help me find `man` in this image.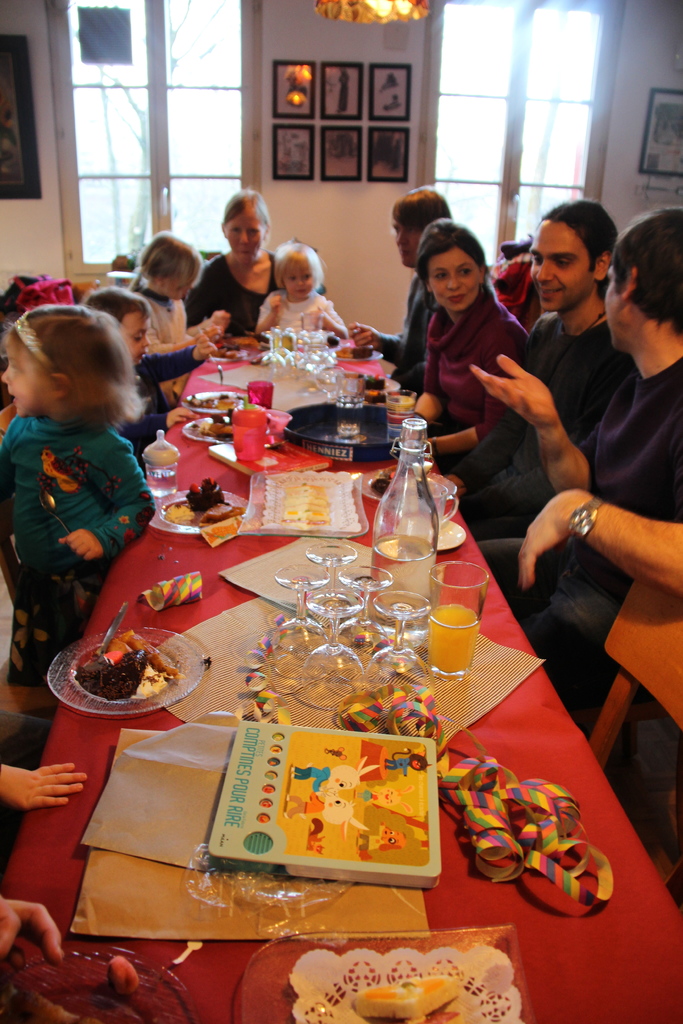
Found it: bbox(463, 200, 682, 691).
